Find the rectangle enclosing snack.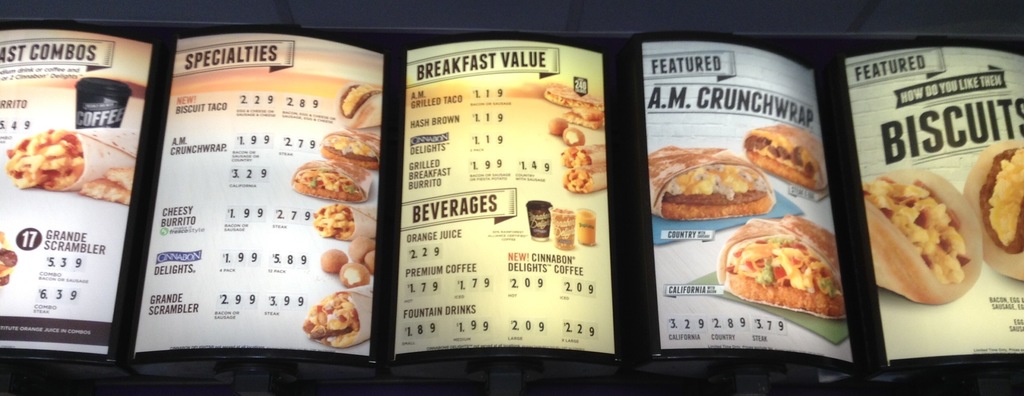
{"x1": 964, "y1": 134, "x2": 1023, "y2": 284}.
